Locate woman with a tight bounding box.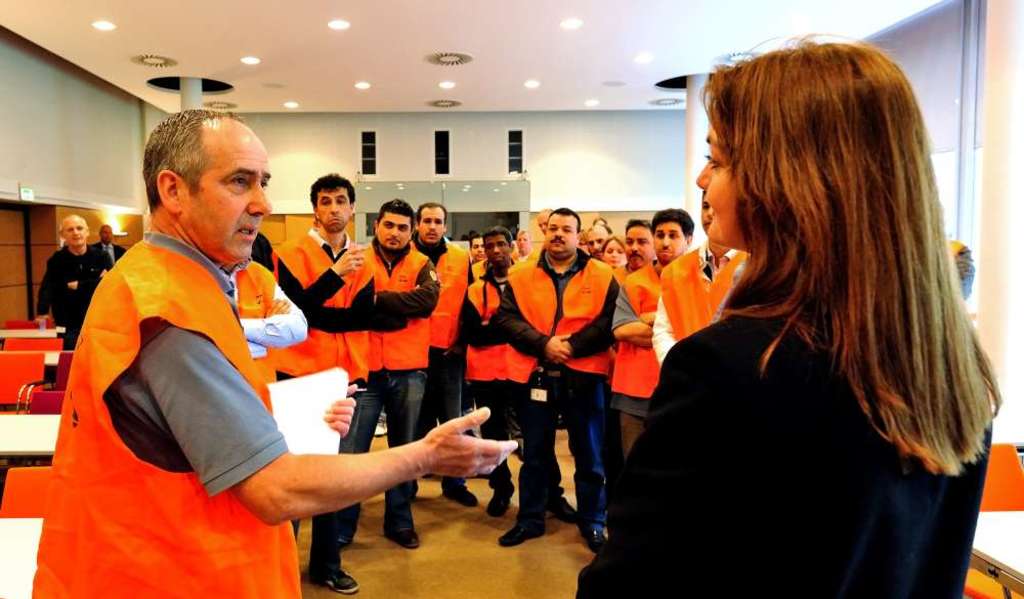
left=601, top=230, right=628, bottom=266.
